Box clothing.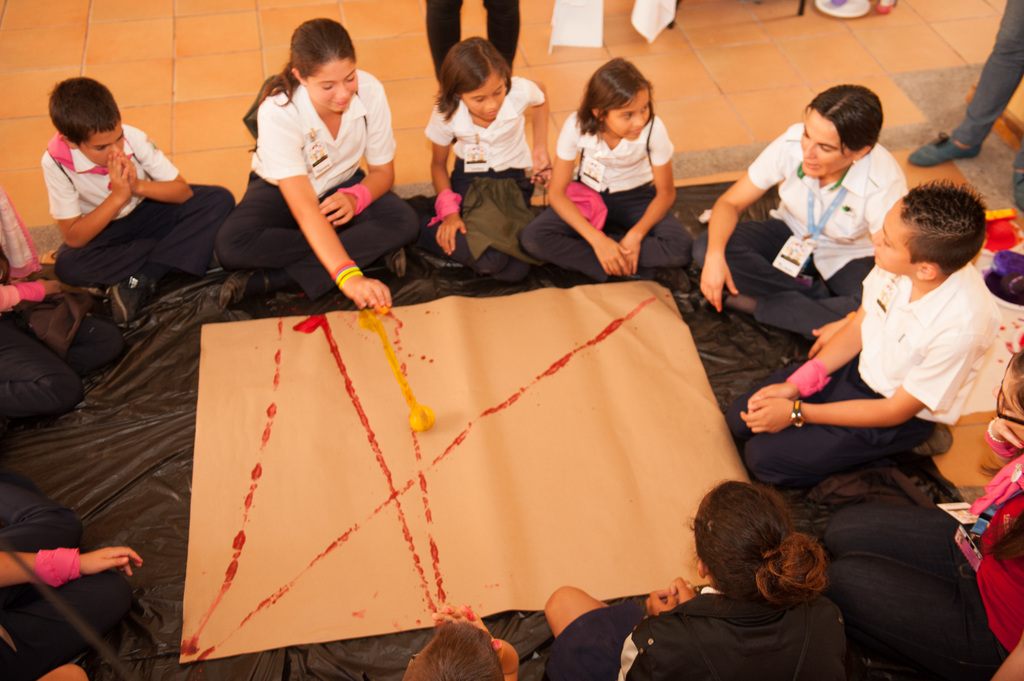
<bbox>420, 0, 518, 81</bbox>.
